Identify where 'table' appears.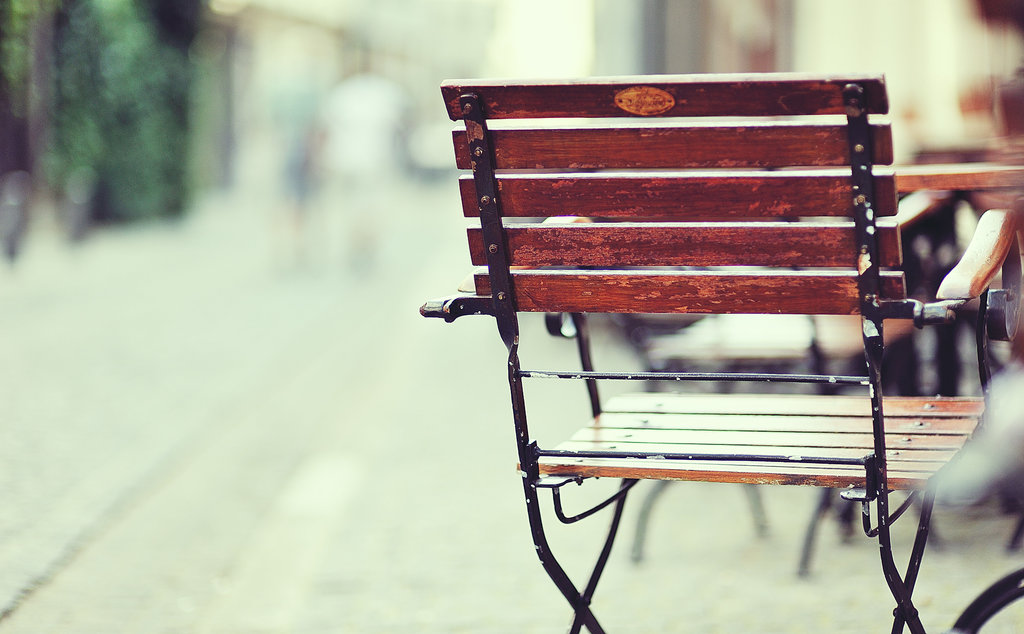
Appears at BBox(785, 154, 1023, 360).
